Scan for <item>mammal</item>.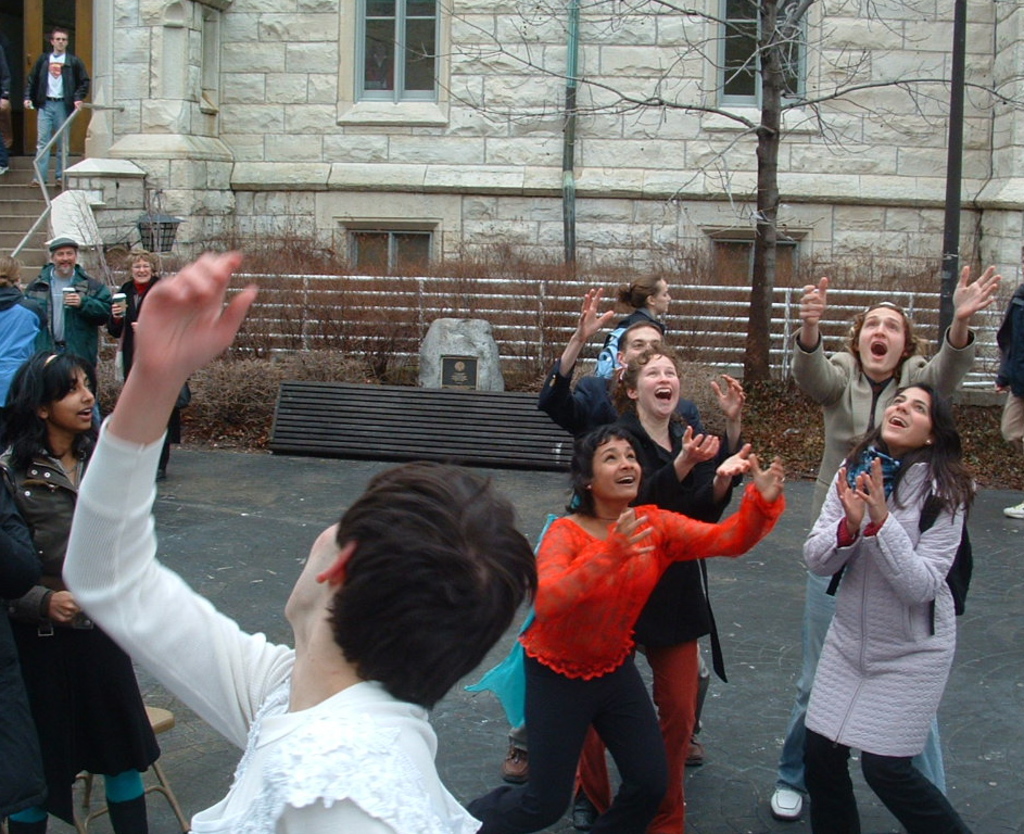
Scan result: BBox(774, 266, 1003, 821).
